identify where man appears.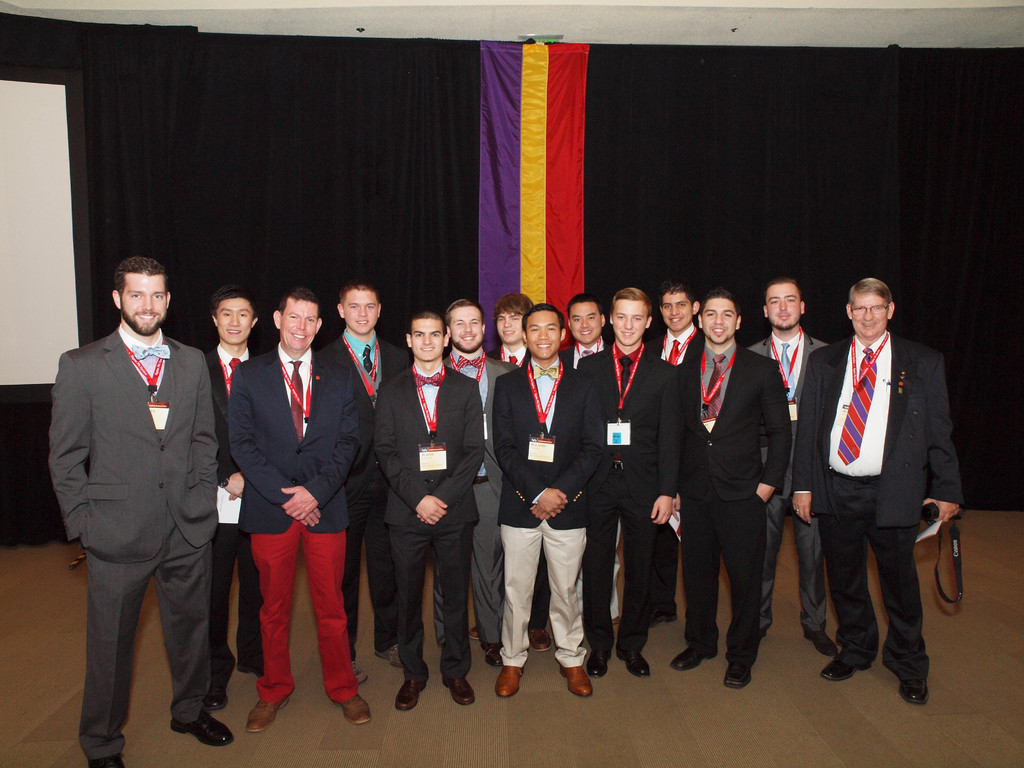
Appears at select_region(740, 276, 844, 659).
